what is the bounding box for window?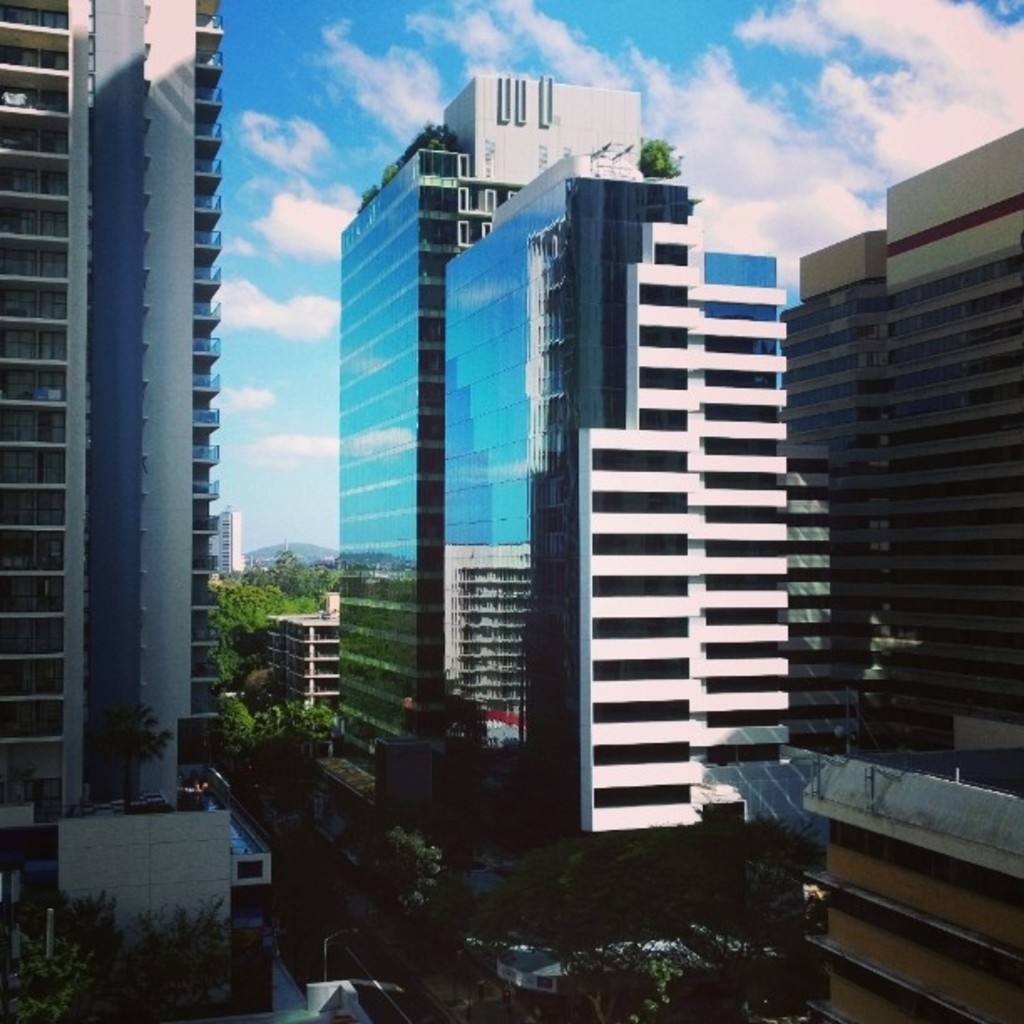
[2,89,70,112].
